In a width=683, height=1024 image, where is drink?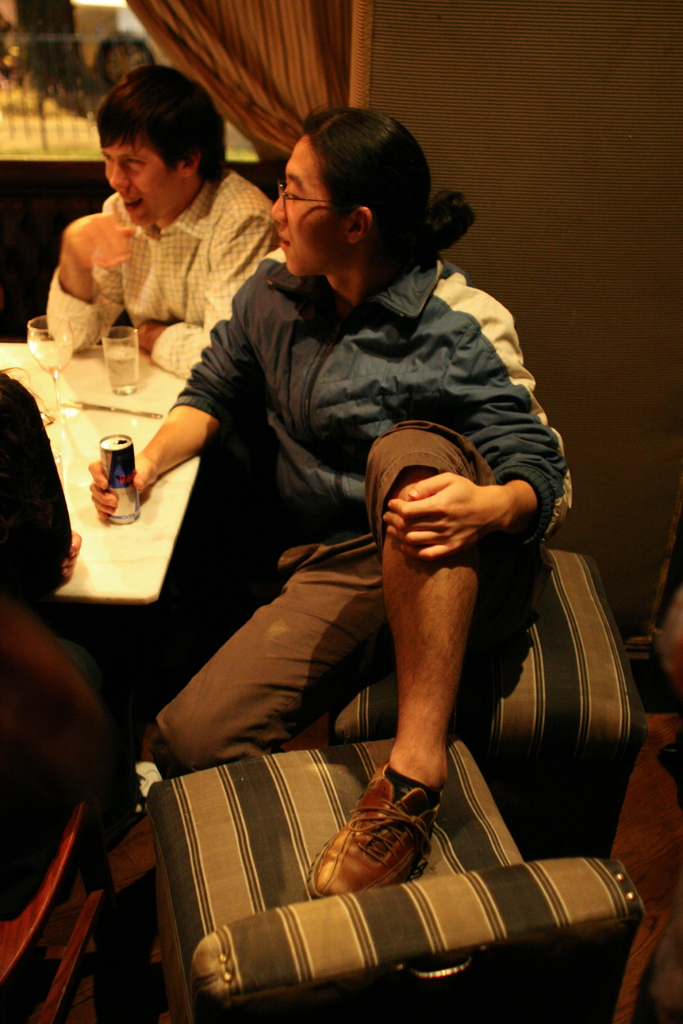
region(102, 342, 138, 393).
